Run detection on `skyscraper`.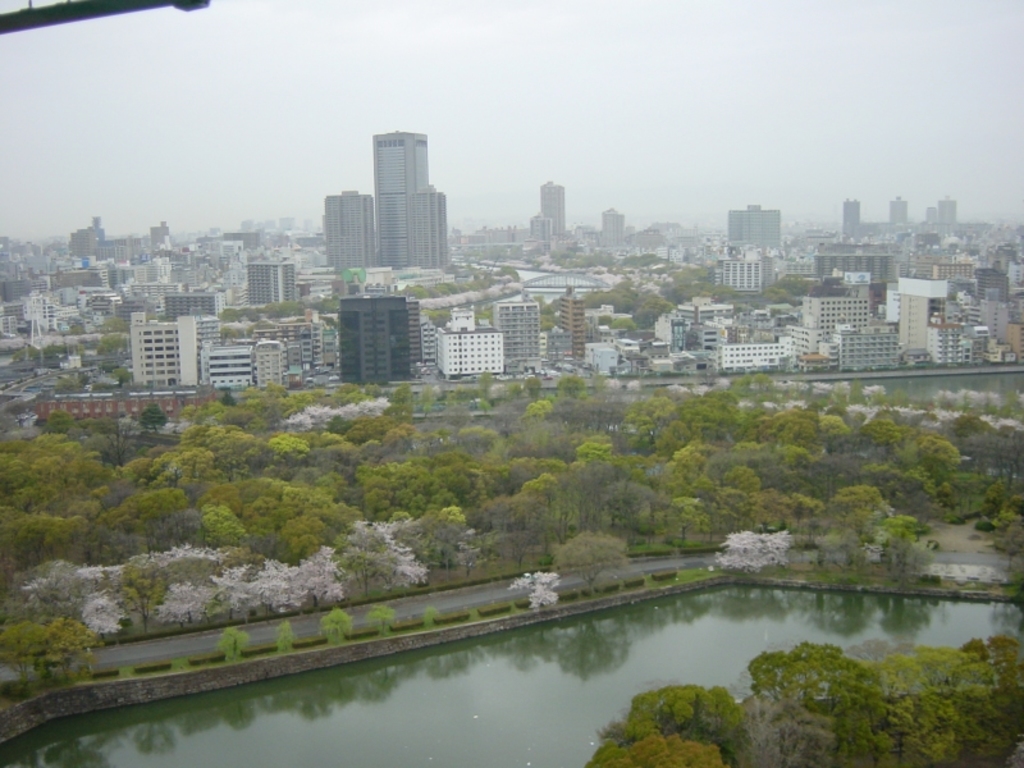
Result: x1=1005, y1=324, x2=1023, y2=365.
